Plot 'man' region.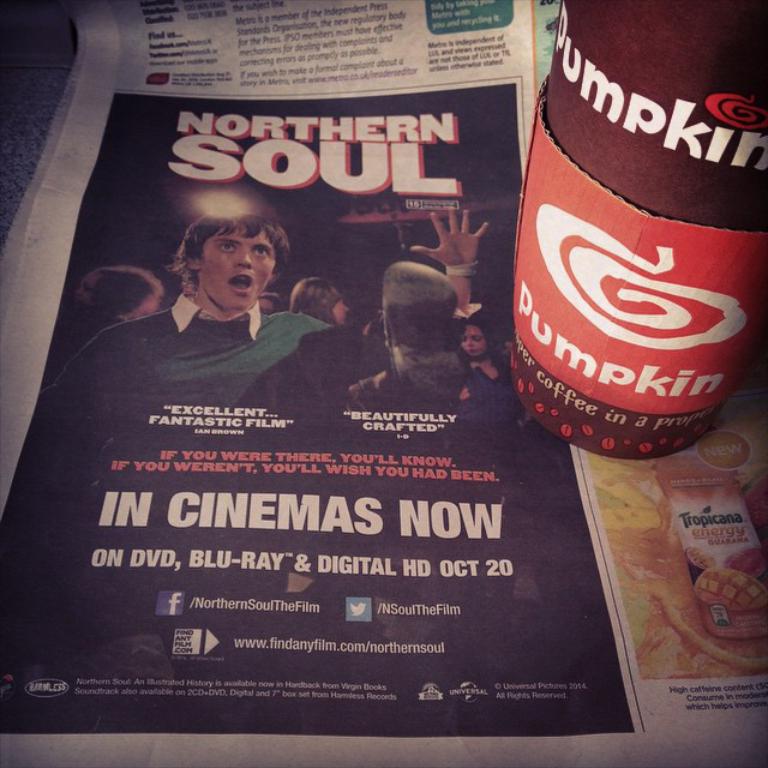
Plotted at <bbox>71, 266, 162, 347</bbox>.
